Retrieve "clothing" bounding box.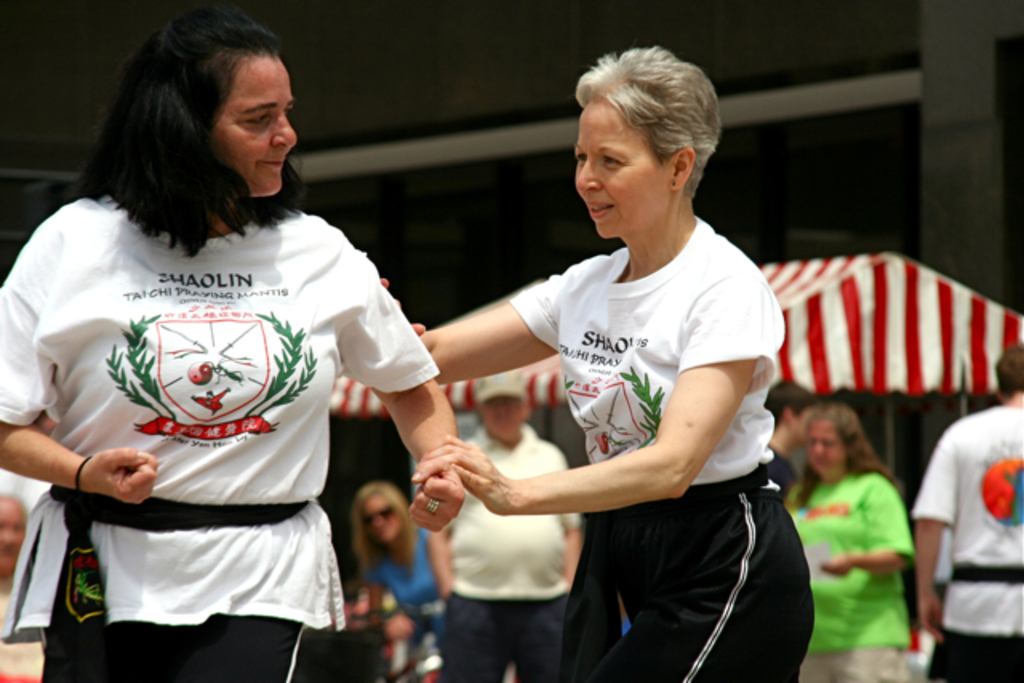
Bounding box: region(922, 630, 1022, 681).
